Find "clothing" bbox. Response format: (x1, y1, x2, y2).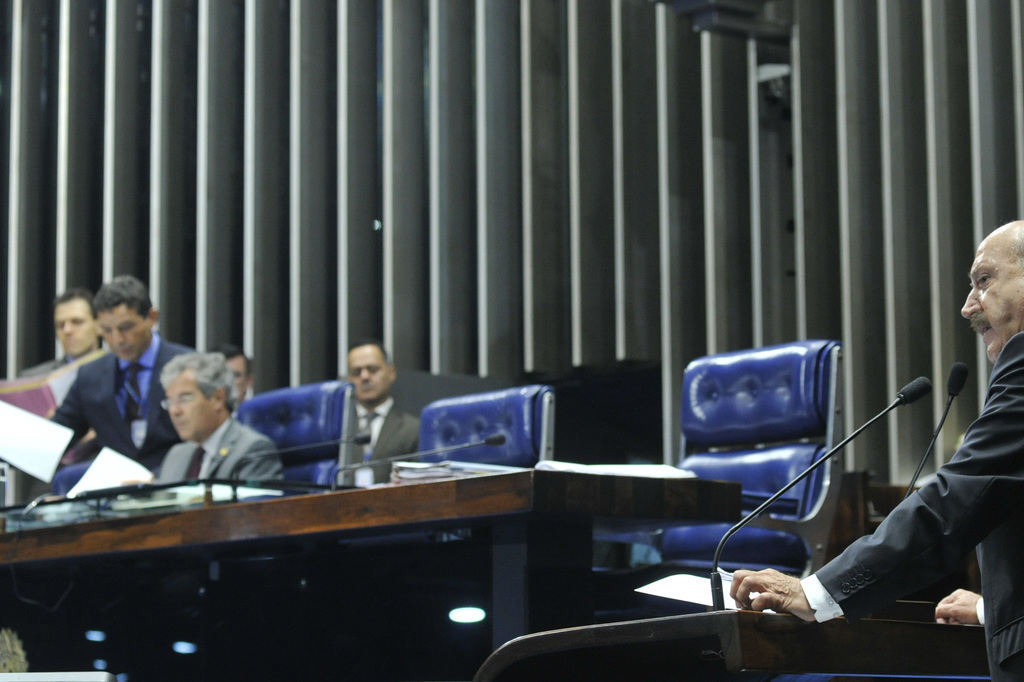
(156, 412, 288, 486).
